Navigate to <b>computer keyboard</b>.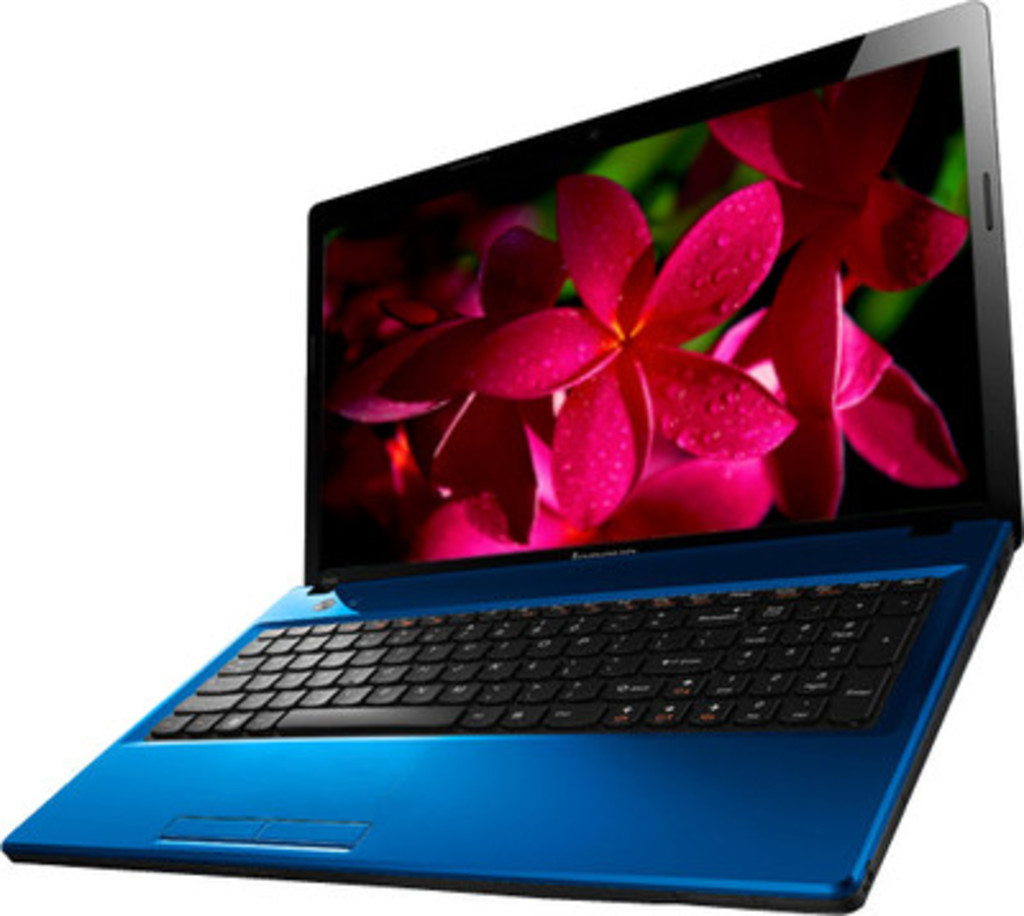
Navigation target: rect(143, 578, 942, 734).
